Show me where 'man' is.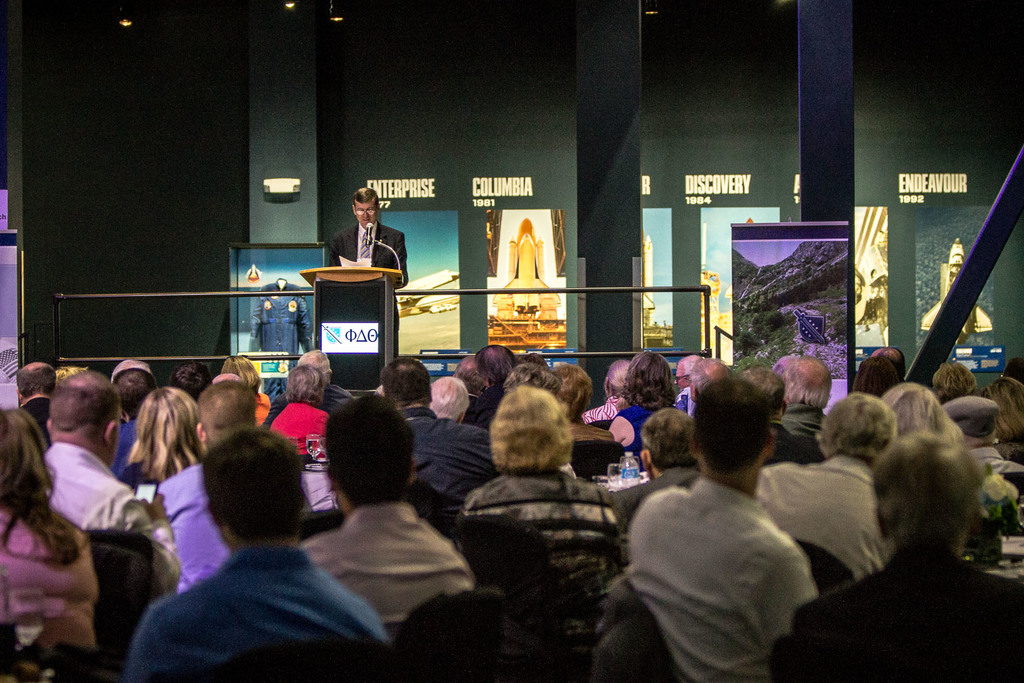
'man' is at {"x1": 614, "y1": 407, "x2": 709, "y2": 537}.
